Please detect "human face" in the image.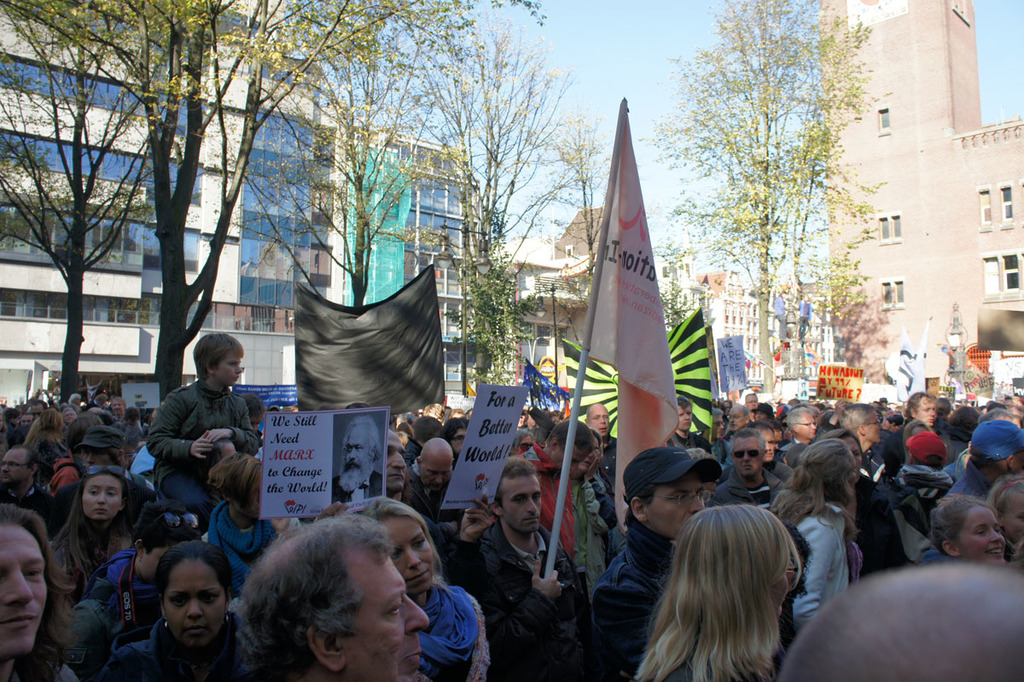
select_region(728, 407, 750, 426).
